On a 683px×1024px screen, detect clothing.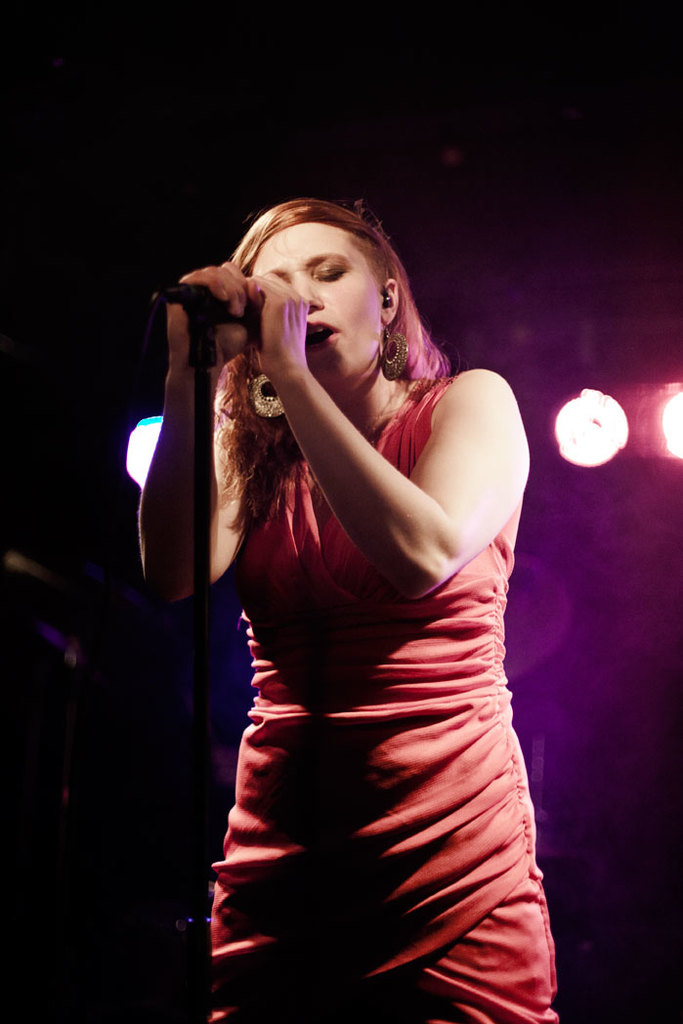
(left=207, top=373, right=562, bottom=1023).
